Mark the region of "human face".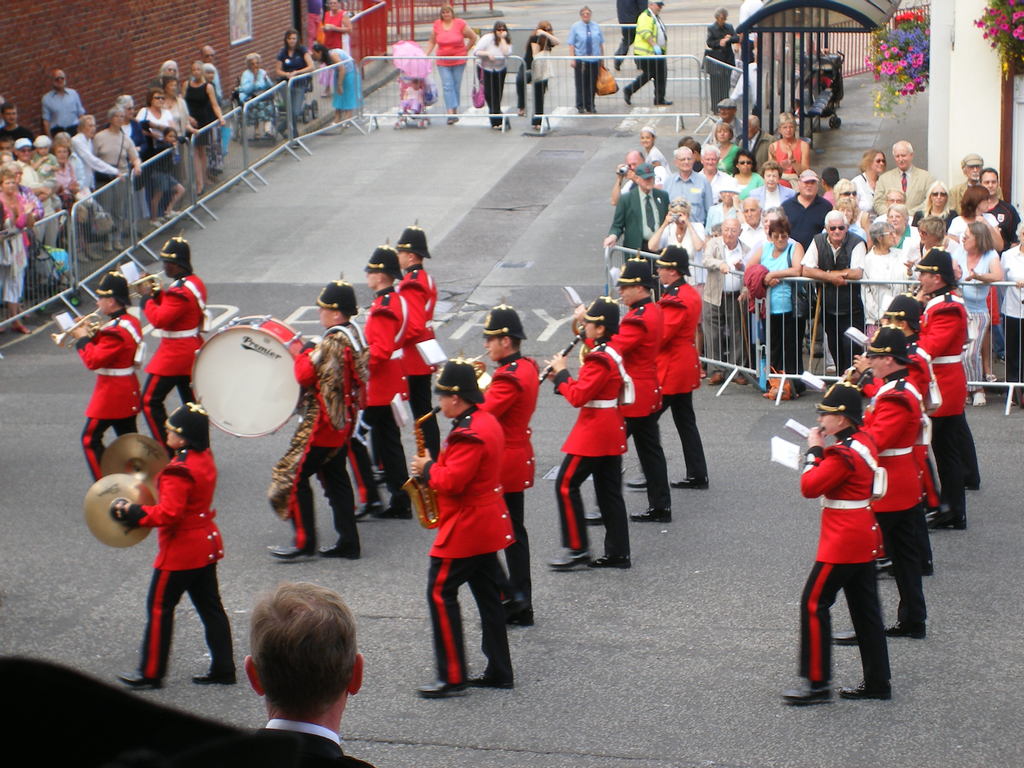
Region: 51, 145, 67, 161.
